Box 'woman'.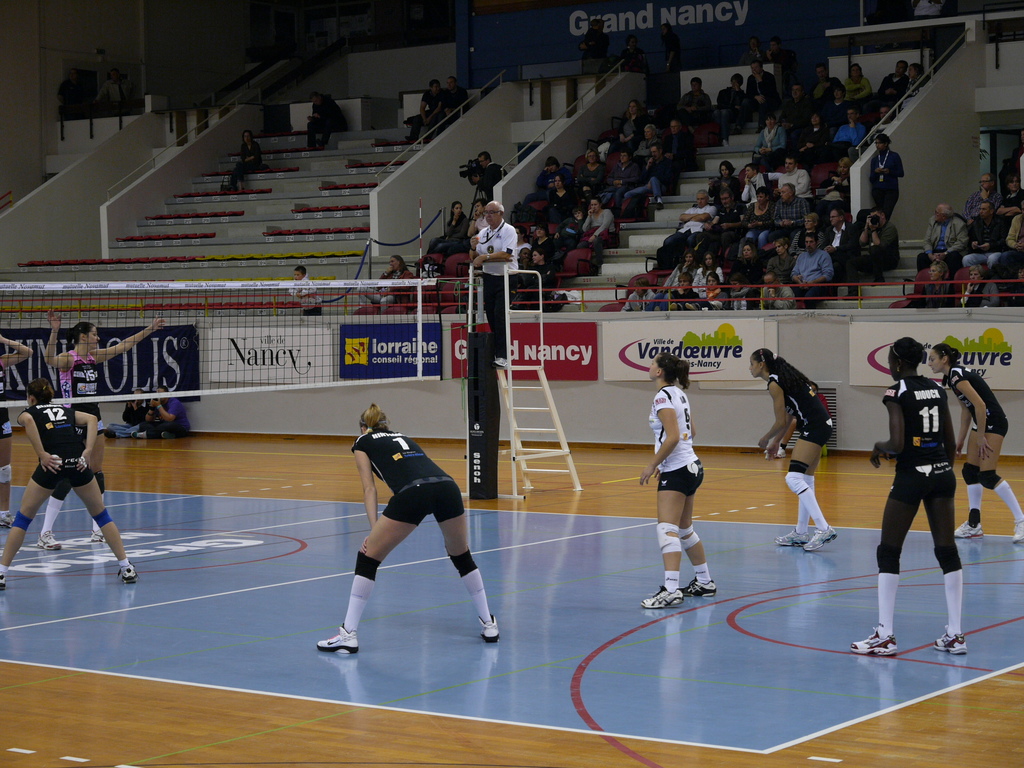
869/129/910/220.
